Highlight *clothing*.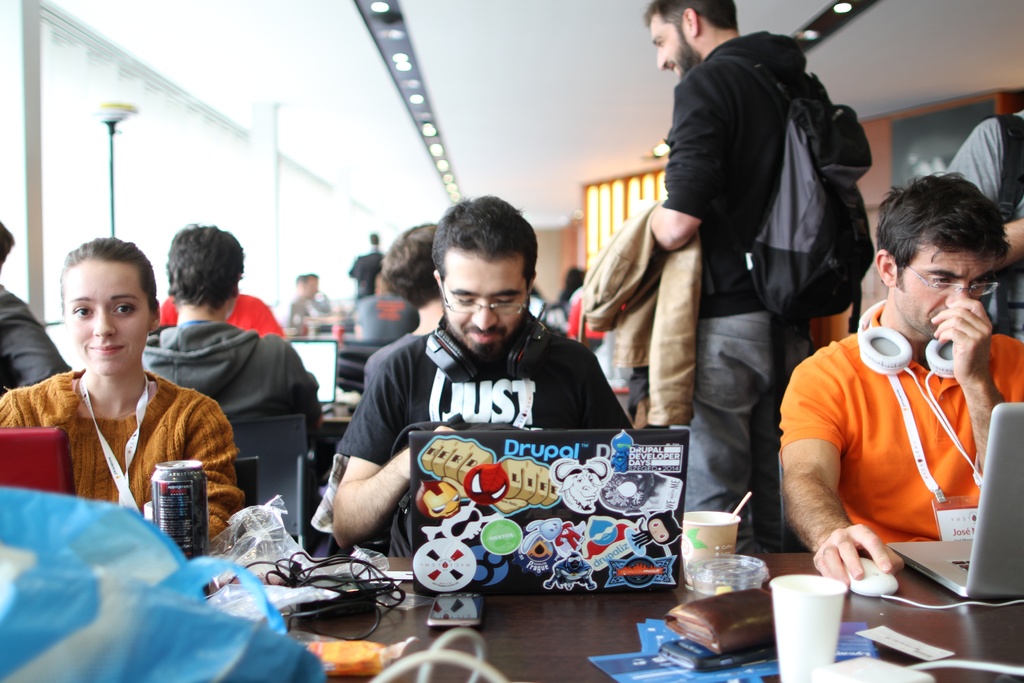
Highlighted region: [left=0, top=361, right=244, bottom=547].
